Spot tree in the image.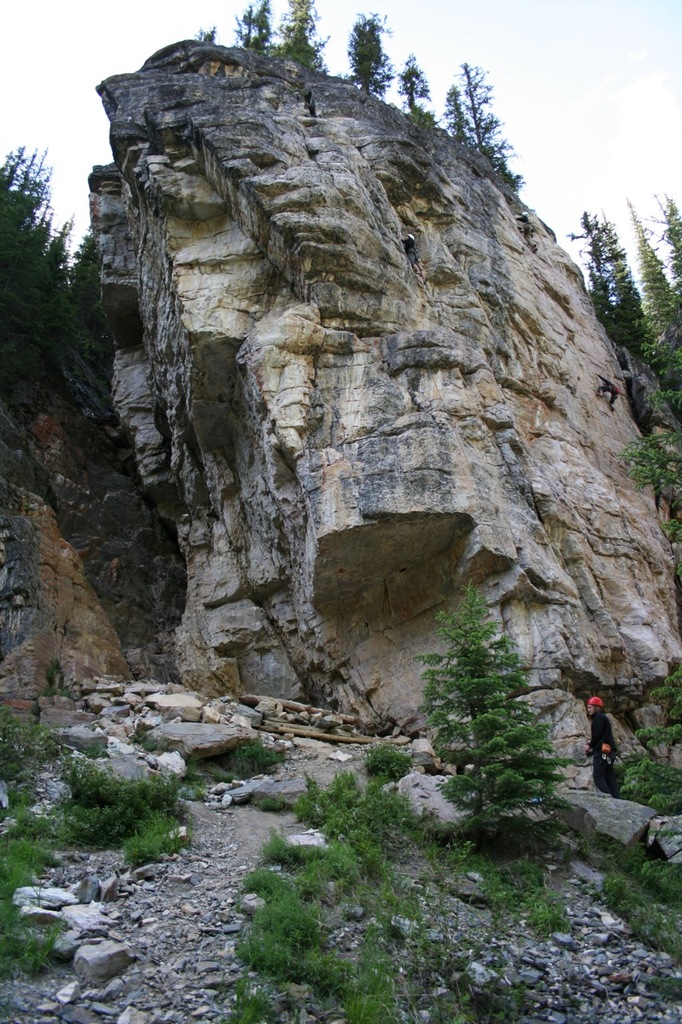
tree found at 437:82:473:147.
